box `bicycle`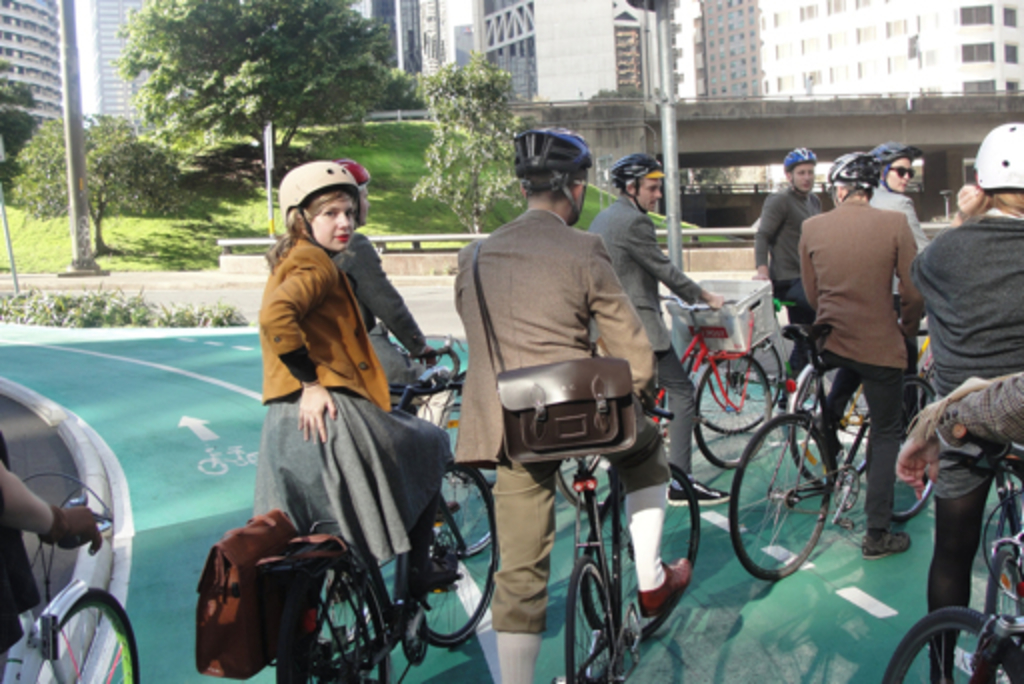
{"left": 564, "top": 292, "right": 778, "bottom": 500}
